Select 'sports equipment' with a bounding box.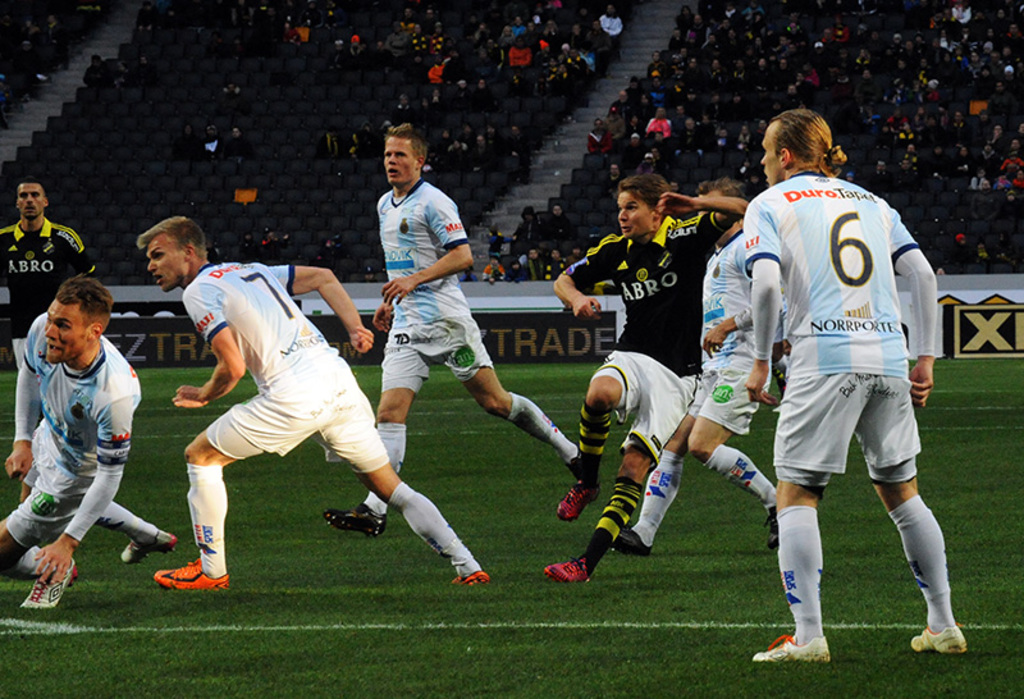
(left=147, top=561, right=230, bottom=593).
